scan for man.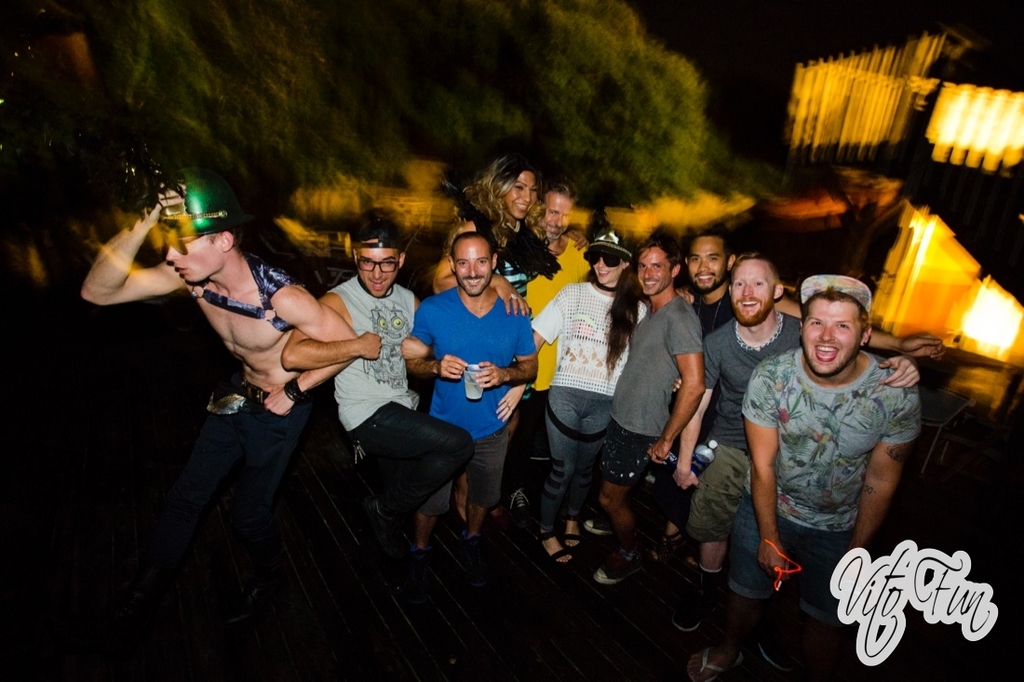
Scan result: {"left": 72, "top": 171, "right": 384, "bottom": 505}.
